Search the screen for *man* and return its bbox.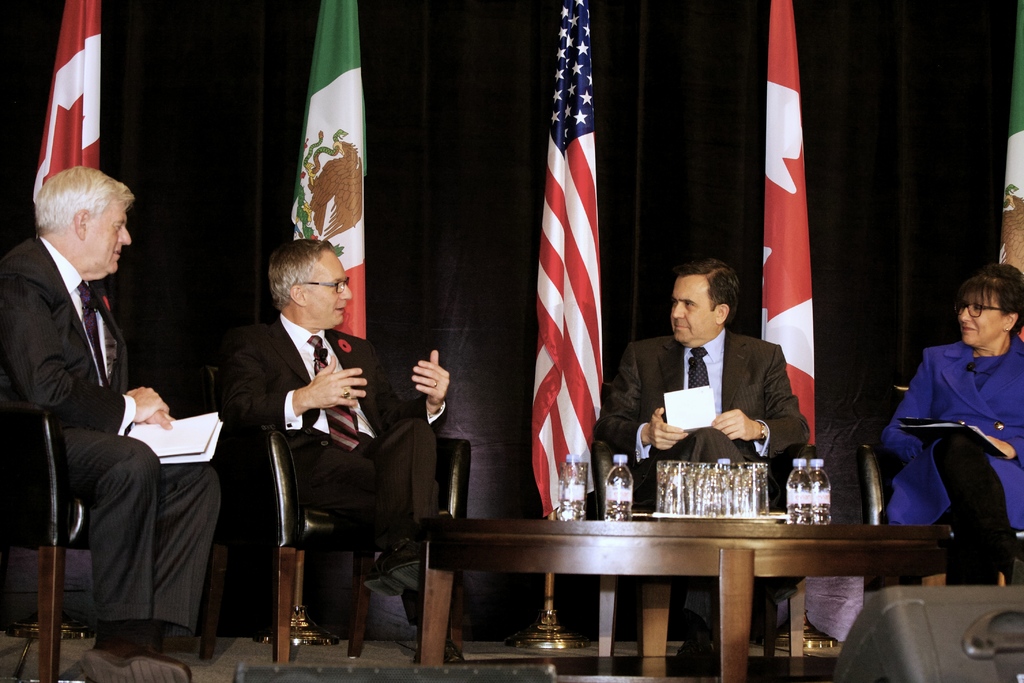
Found: crop(207, 239, 449, 666).
